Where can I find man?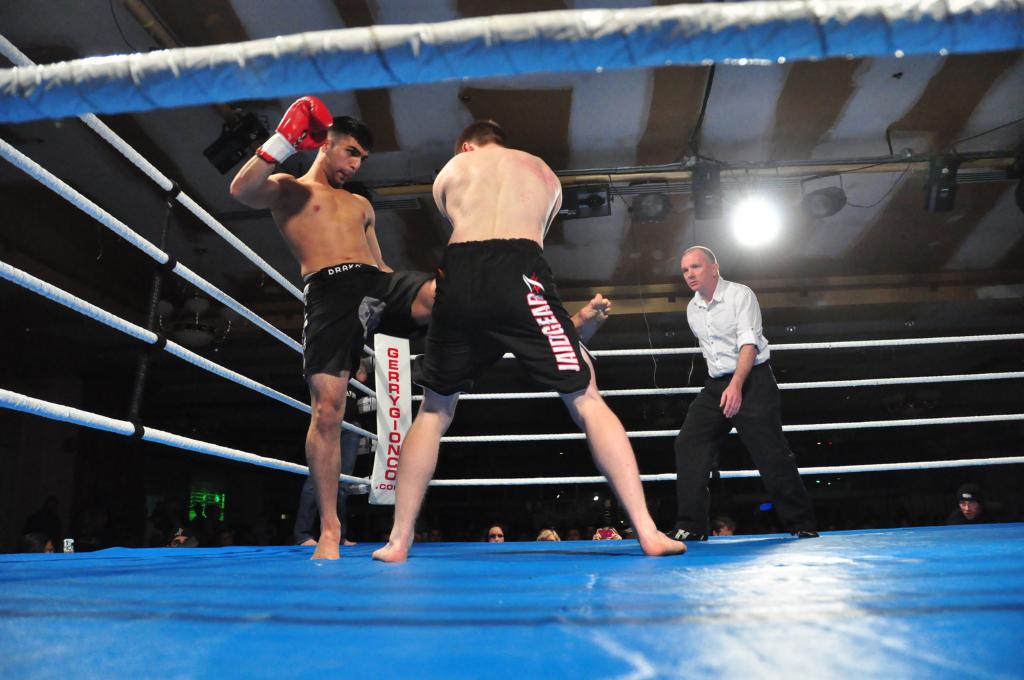
You can find it at x1=946, y1=485, x2=983, y2=530.
